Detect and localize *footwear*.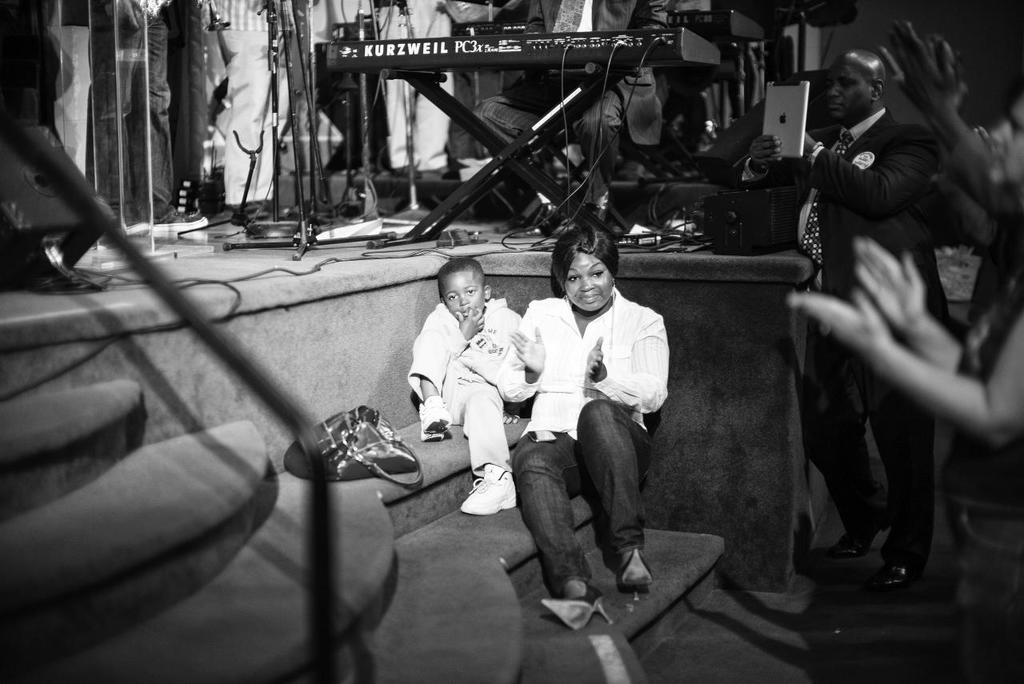
Localized at left=231, top=197, right=268, bottom=223.
